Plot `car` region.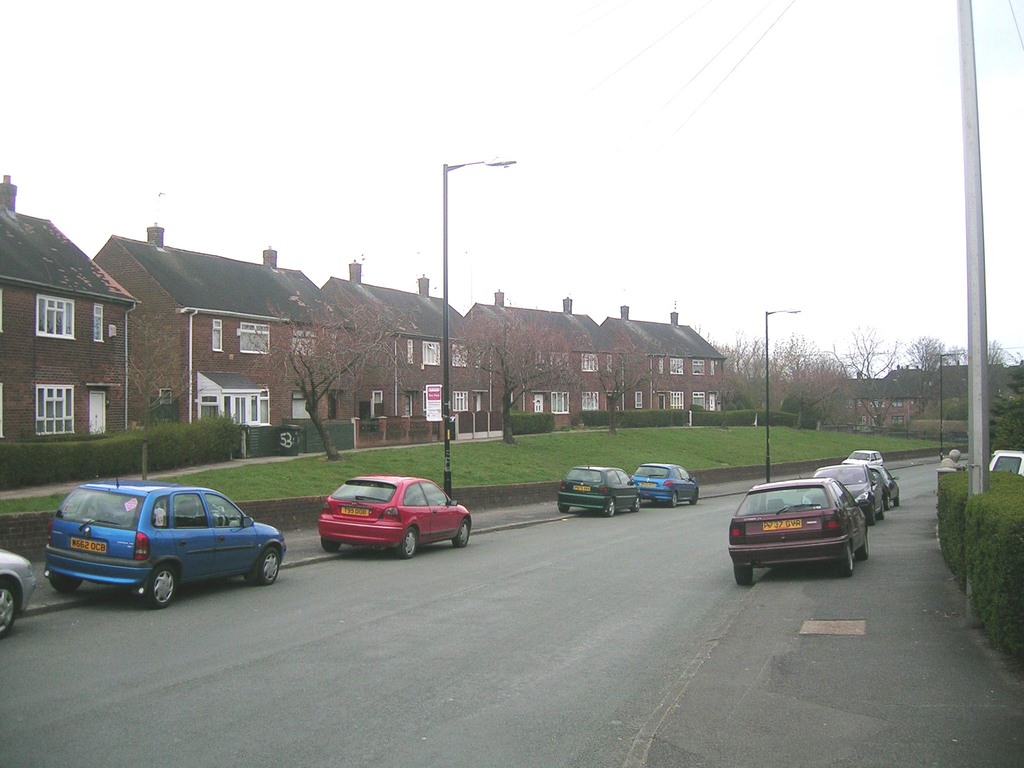
Plotted at bbox=(636, 456, 695, 507).
